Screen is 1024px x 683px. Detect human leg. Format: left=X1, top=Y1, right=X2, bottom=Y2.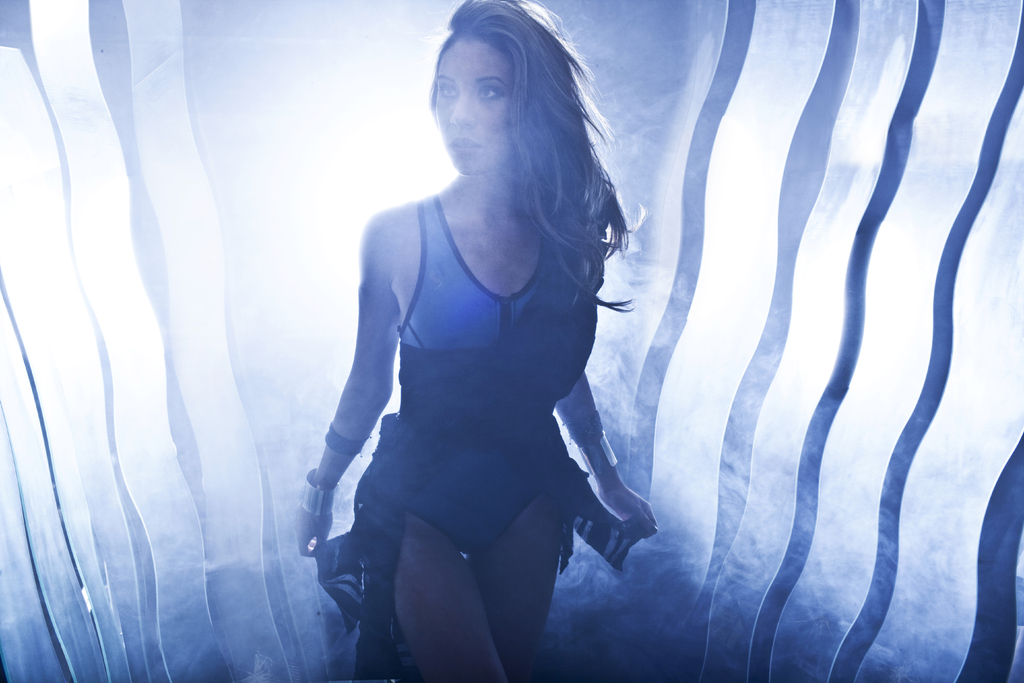
left=468, top=434, right=558, bottom=680.
